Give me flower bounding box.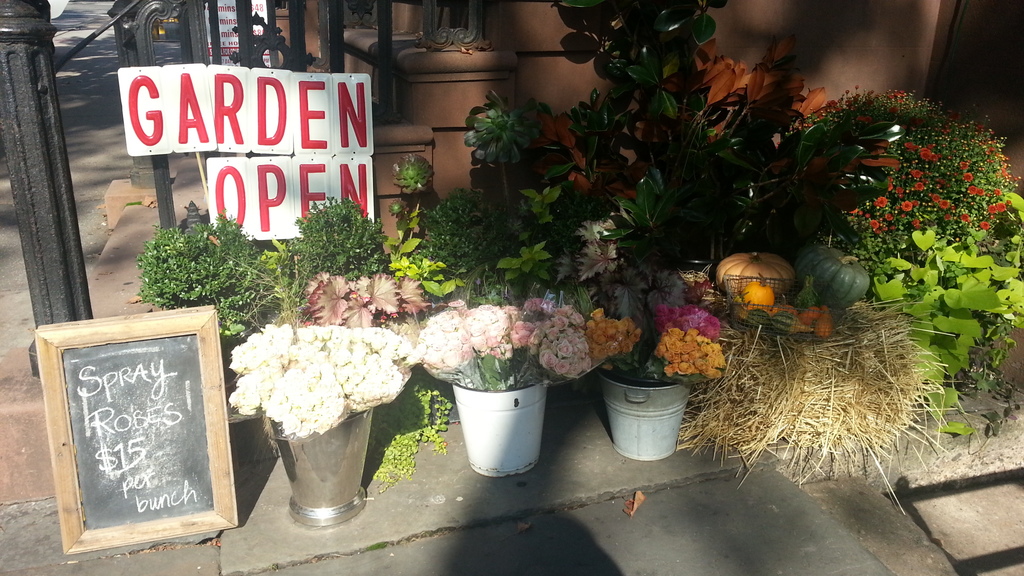
(865, 214, 885, 246).
